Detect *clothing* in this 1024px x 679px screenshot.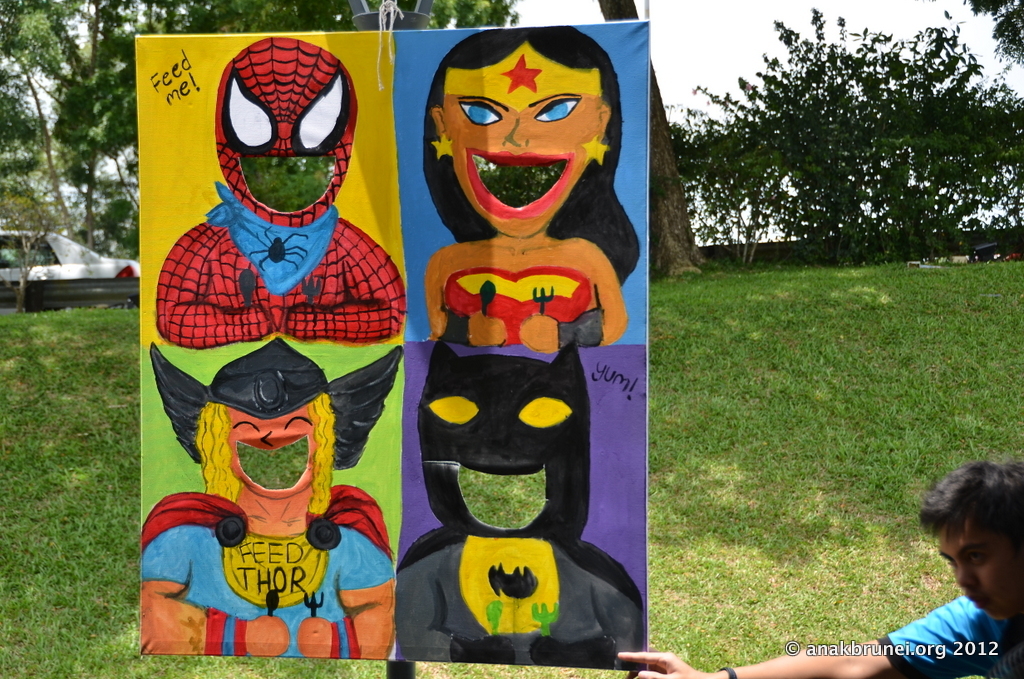
Detection: <bbox>447, 266, 603, 340</bbox>.
